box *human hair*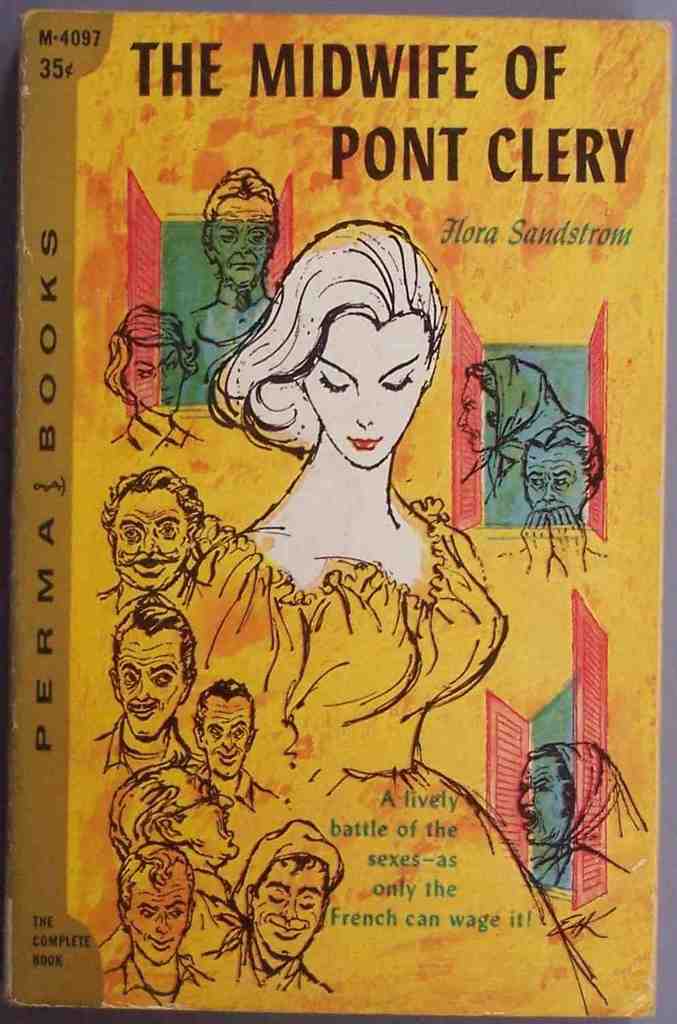
region(111, 601, 197, 687)
